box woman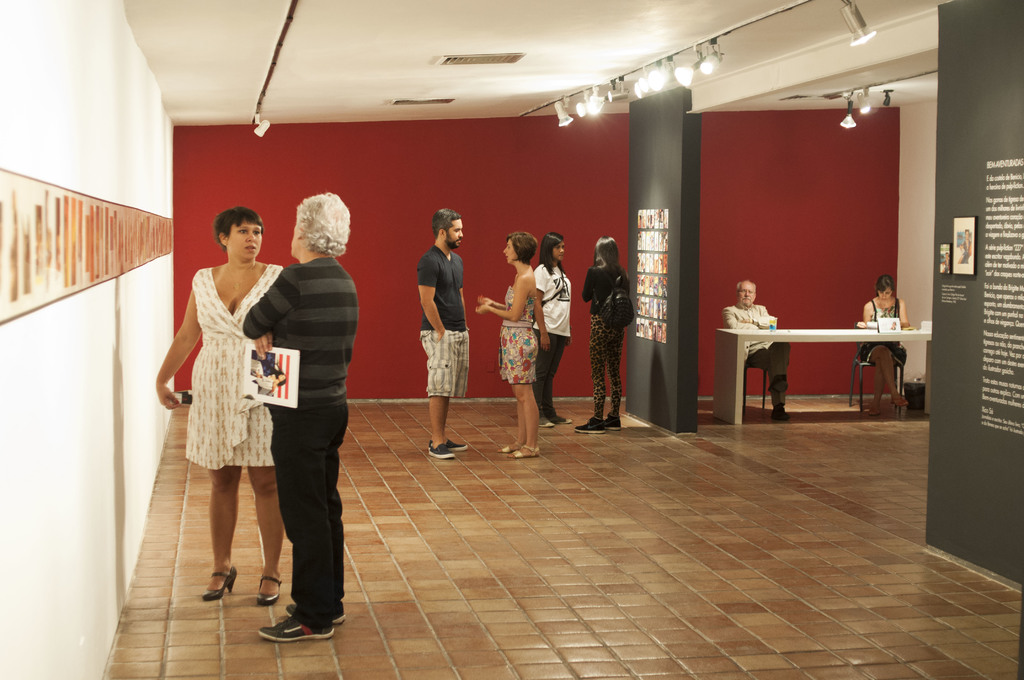
box=[852, 273, 913, 419]
